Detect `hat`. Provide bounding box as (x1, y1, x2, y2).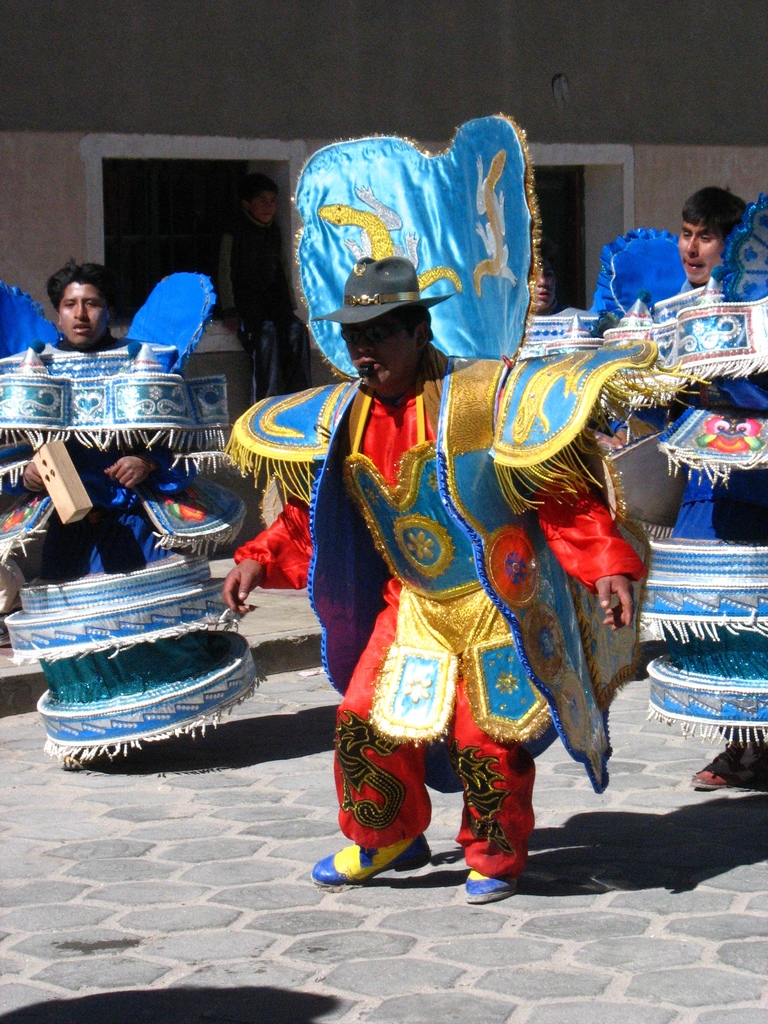
(300, 252, 456, 336).
